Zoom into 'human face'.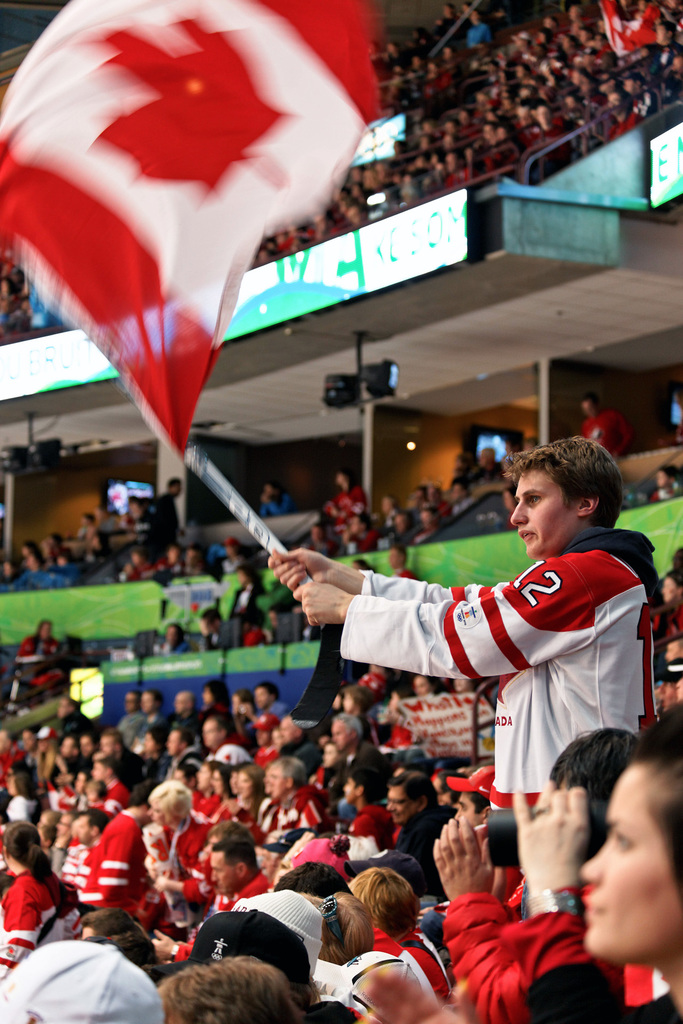
Zoom target: 211, 852, 234, 896.
